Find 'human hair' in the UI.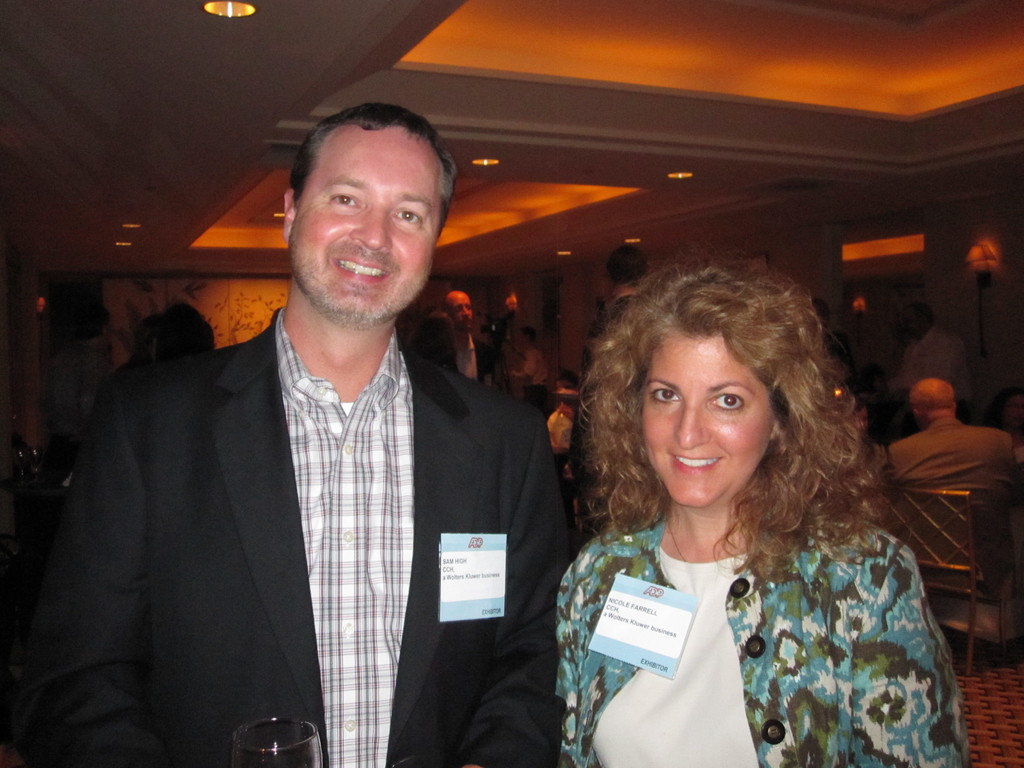
UI element at x1=559 y1=373 x2=580 y2=395.
